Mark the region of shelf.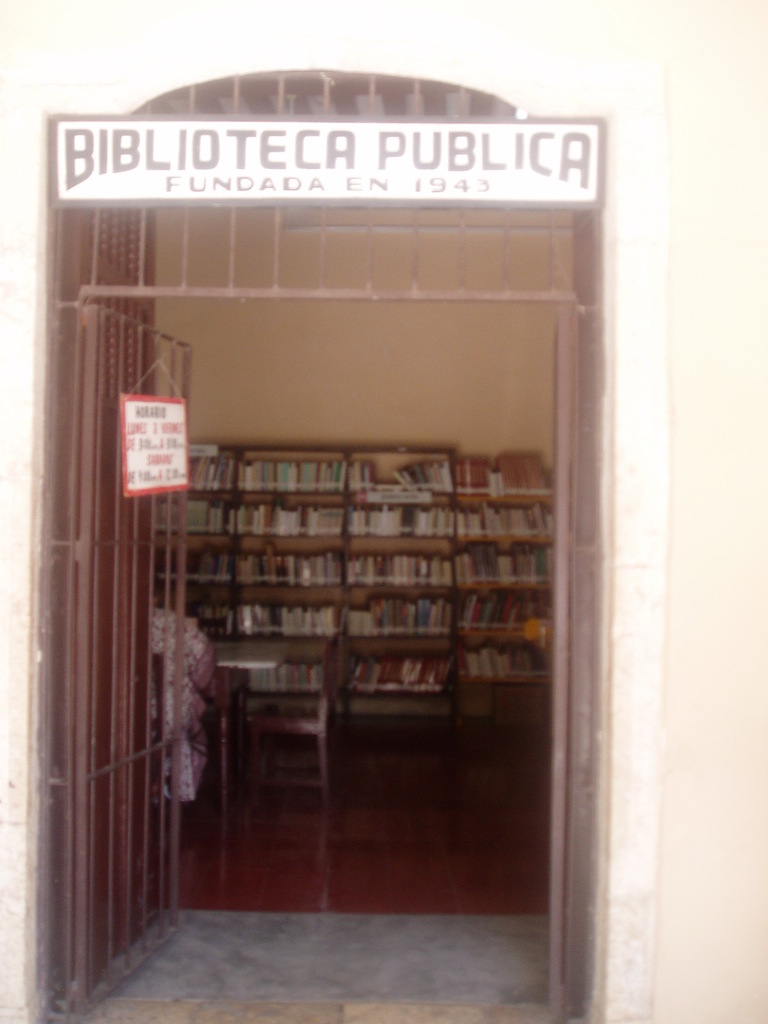
Region: locate(241, 554, 339, 591).
